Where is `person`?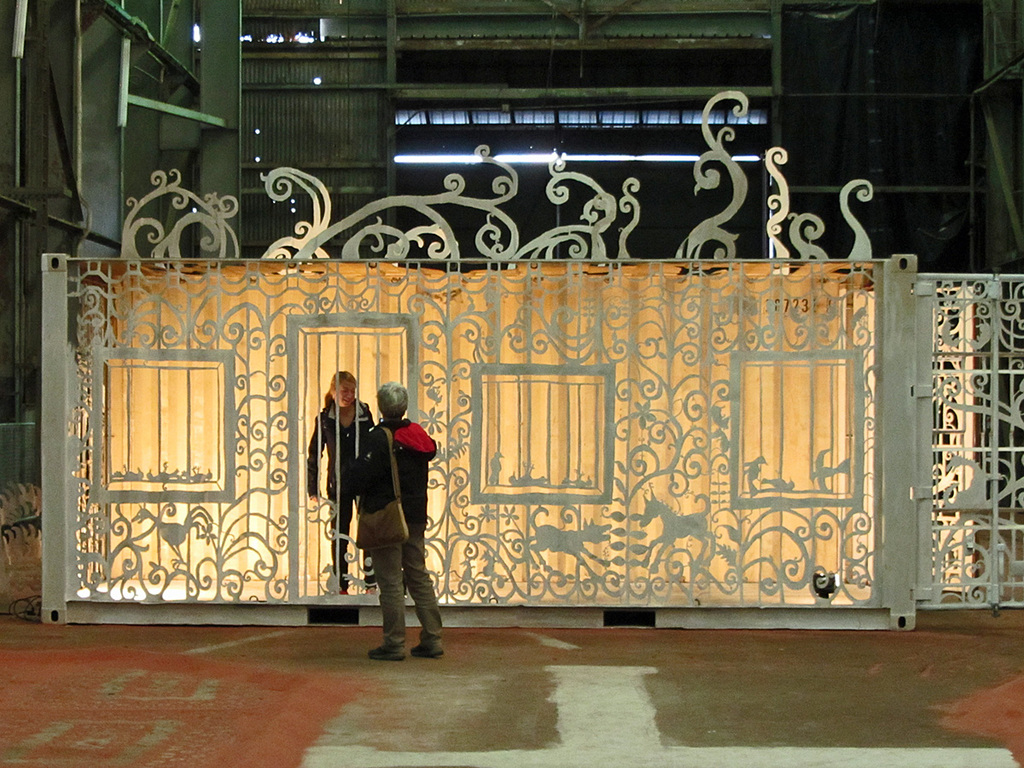
{"left": 349, "top": 374, "right": 450, "bottom": 661}.
